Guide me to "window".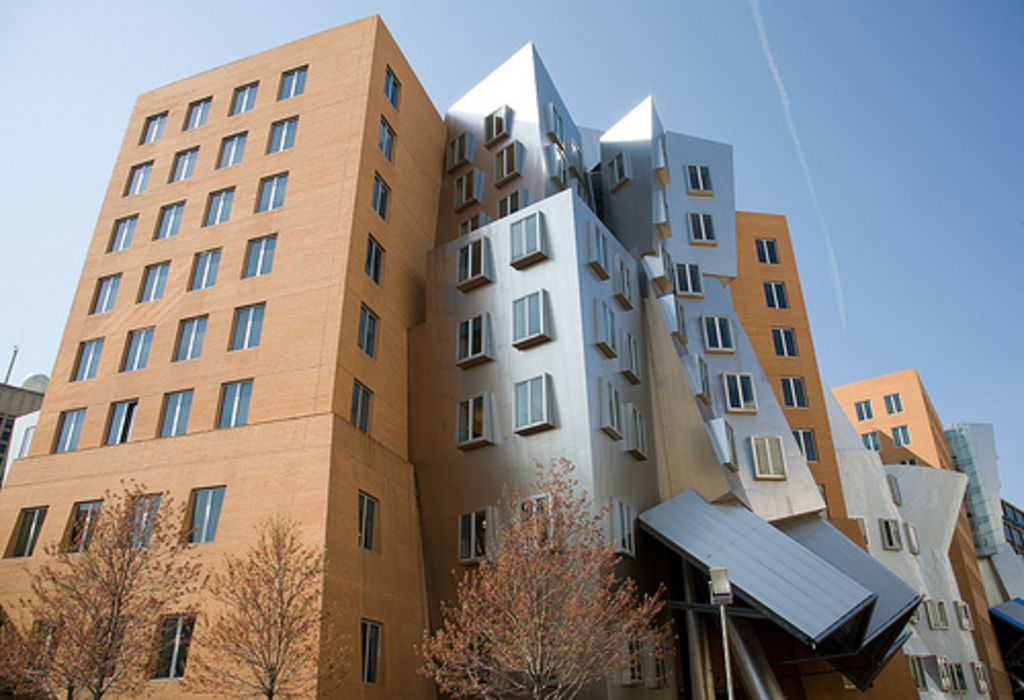
Guidance: [0,504,47,559].
